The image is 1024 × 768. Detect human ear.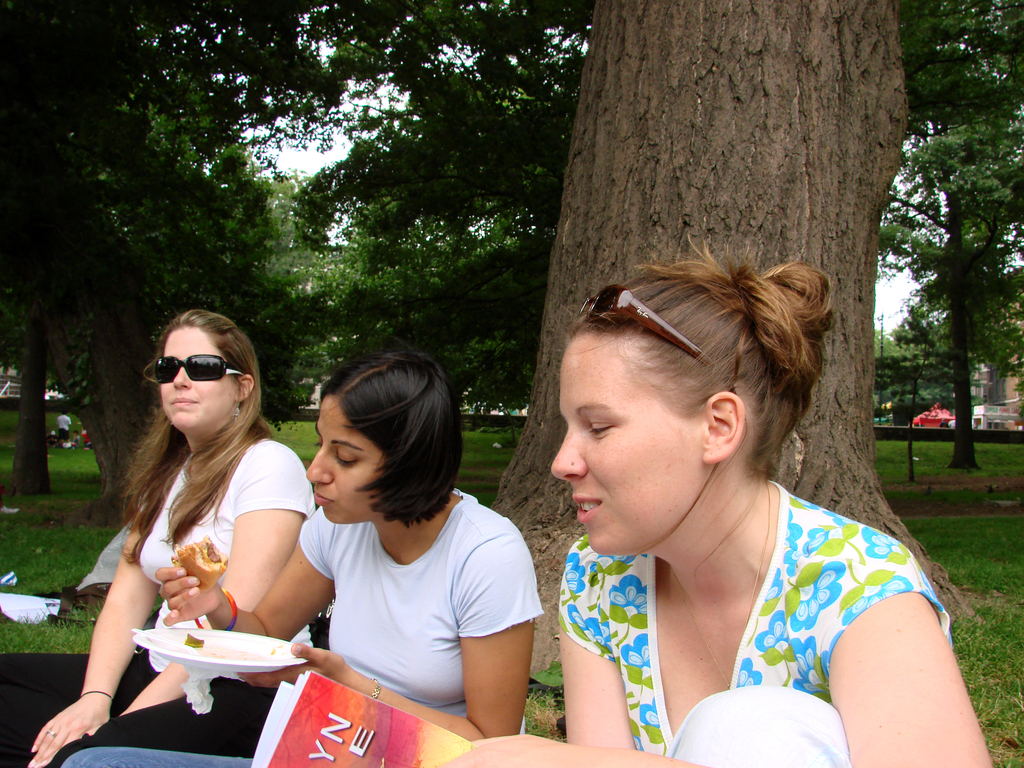
Detection: [236, 377, 255, 404].
